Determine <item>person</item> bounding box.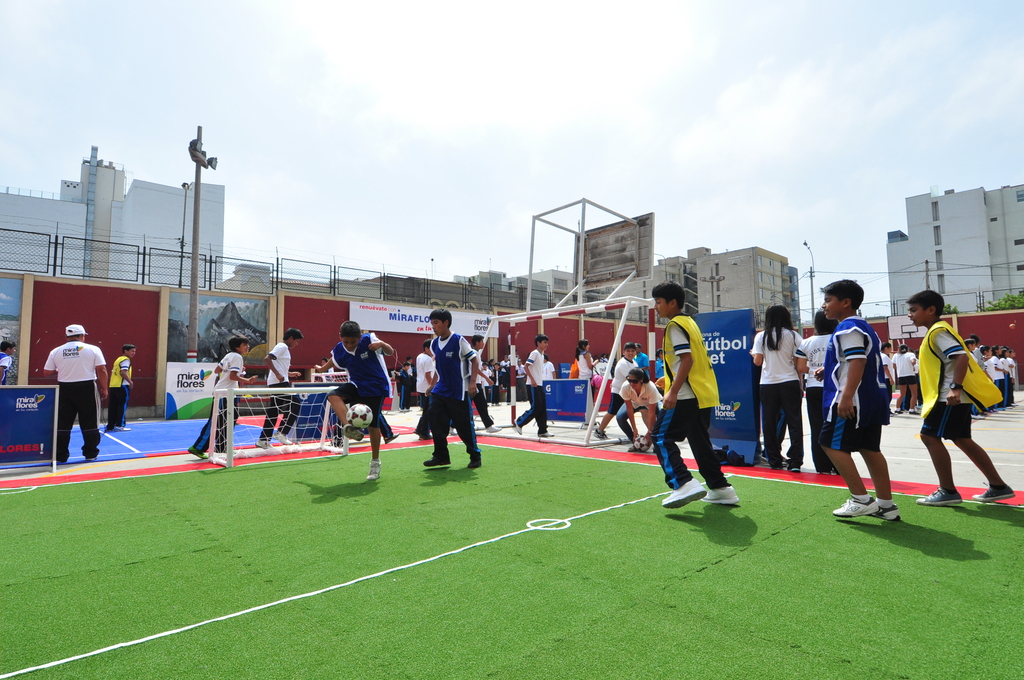
Determined: 578 334 601 429.
